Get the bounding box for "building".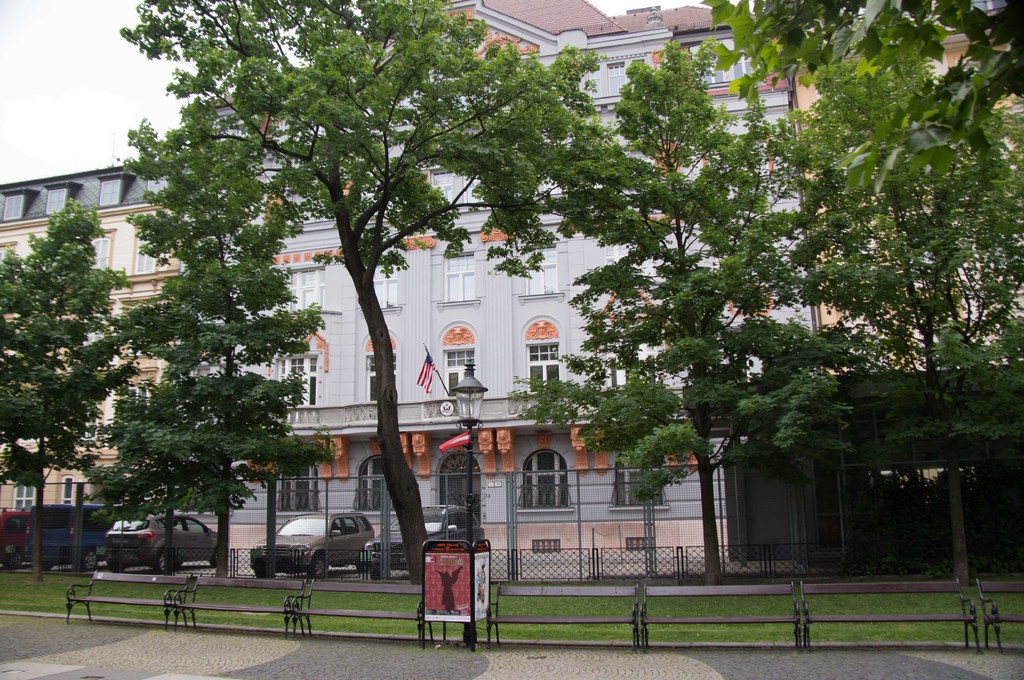
(791, 0, 1023, 480).
